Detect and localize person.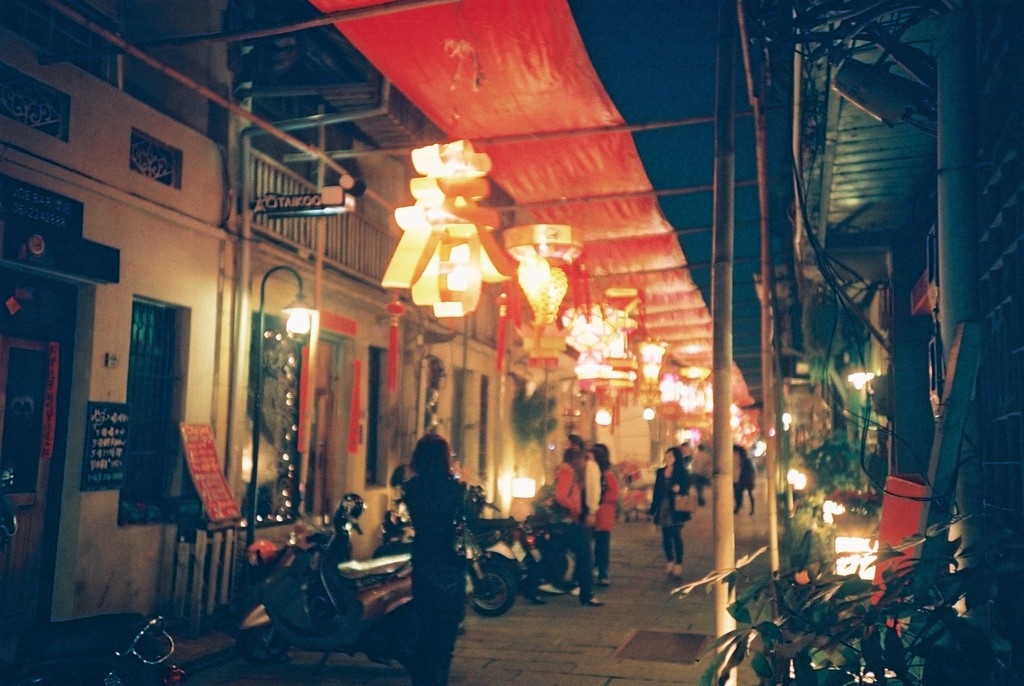
Localized at box=[568, 432, 596, 594].
